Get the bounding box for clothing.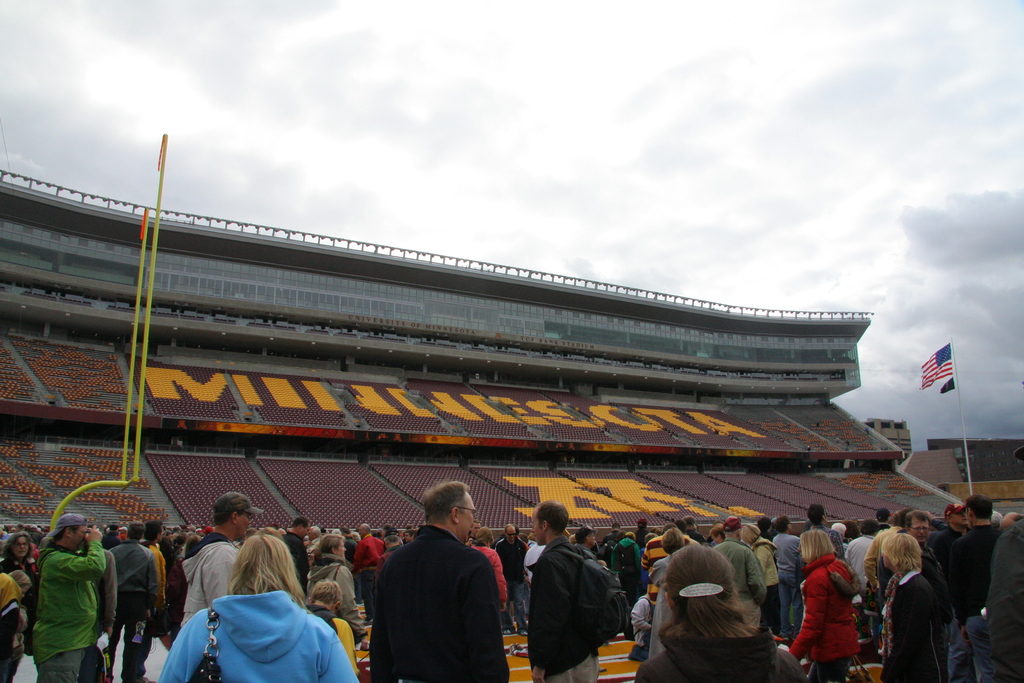
(627,591,648,657).
